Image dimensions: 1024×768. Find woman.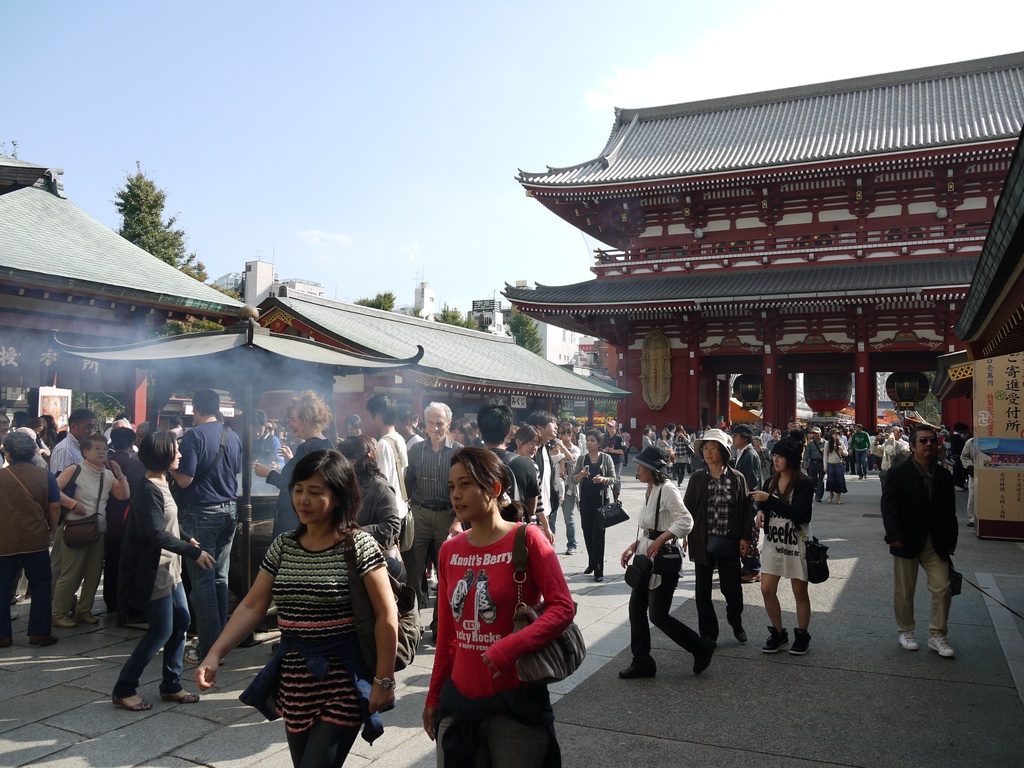
left=681, top=428, right=755, bottom=650.
